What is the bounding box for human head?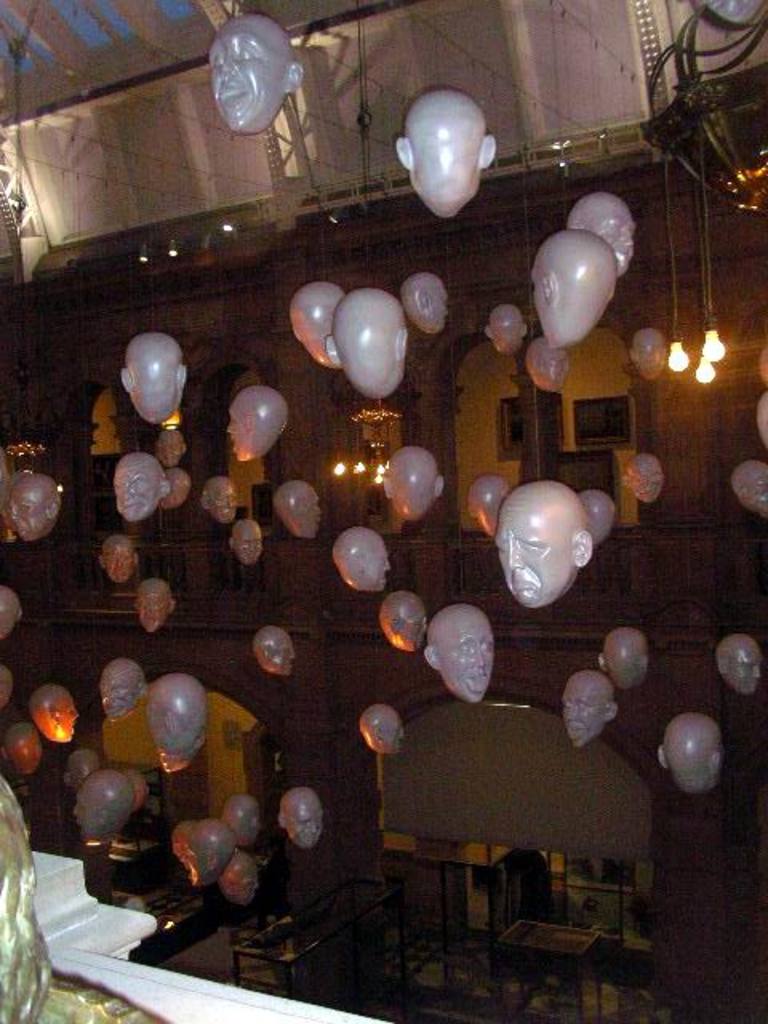
(571,194,637,272).
